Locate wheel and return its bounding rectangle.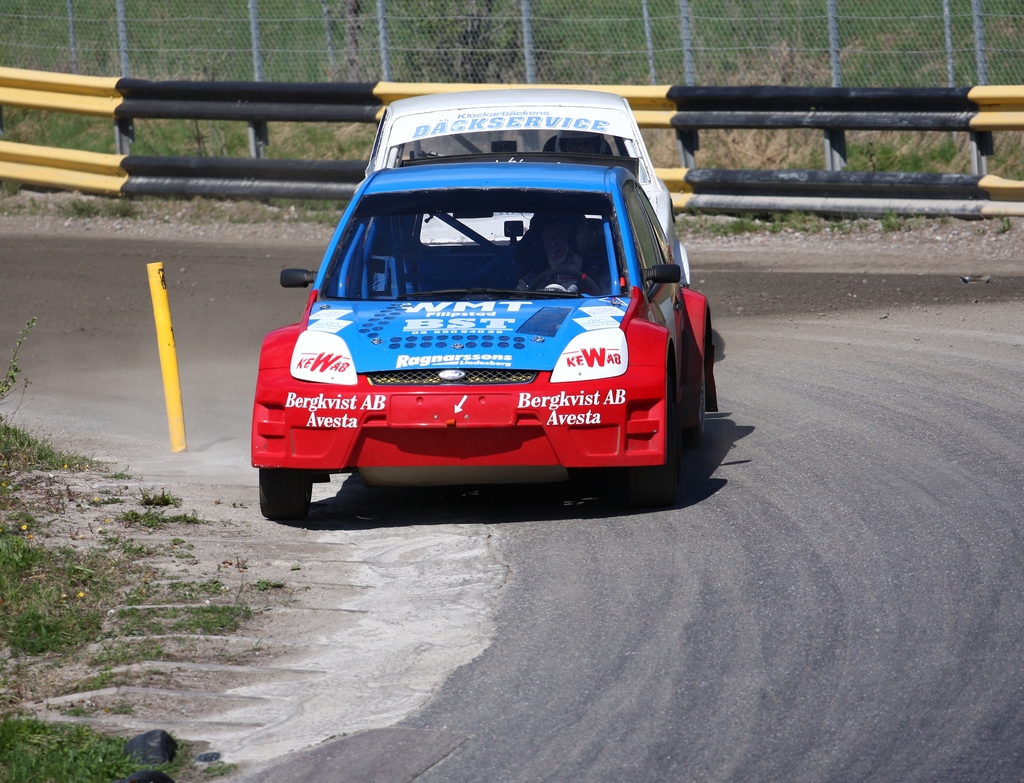
600 352 680 522.
